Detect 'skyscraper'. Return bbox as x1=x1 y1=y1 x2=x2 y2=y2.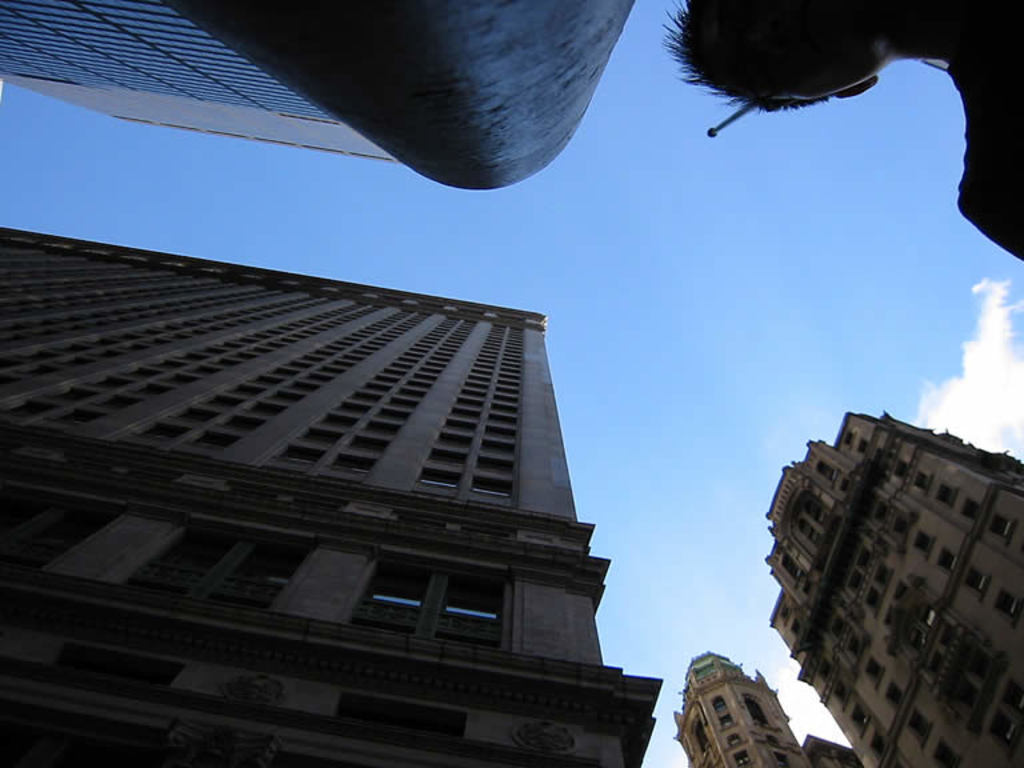
x1=0 y1=0 x2=635 y2=191.
